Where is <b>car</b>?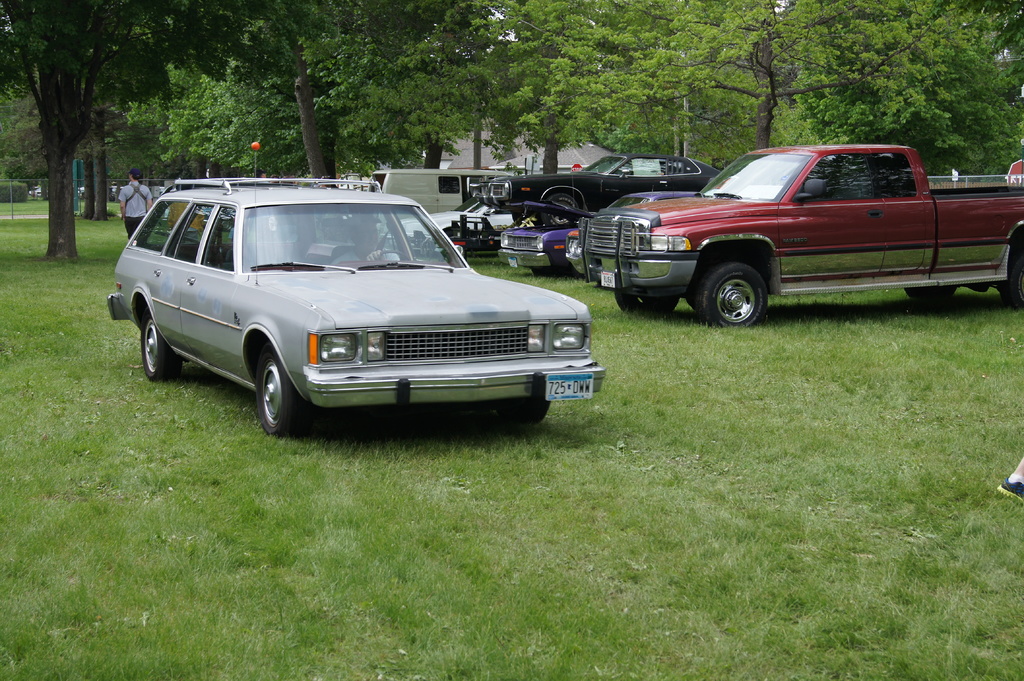
crop(468, 145, 719, 214).
